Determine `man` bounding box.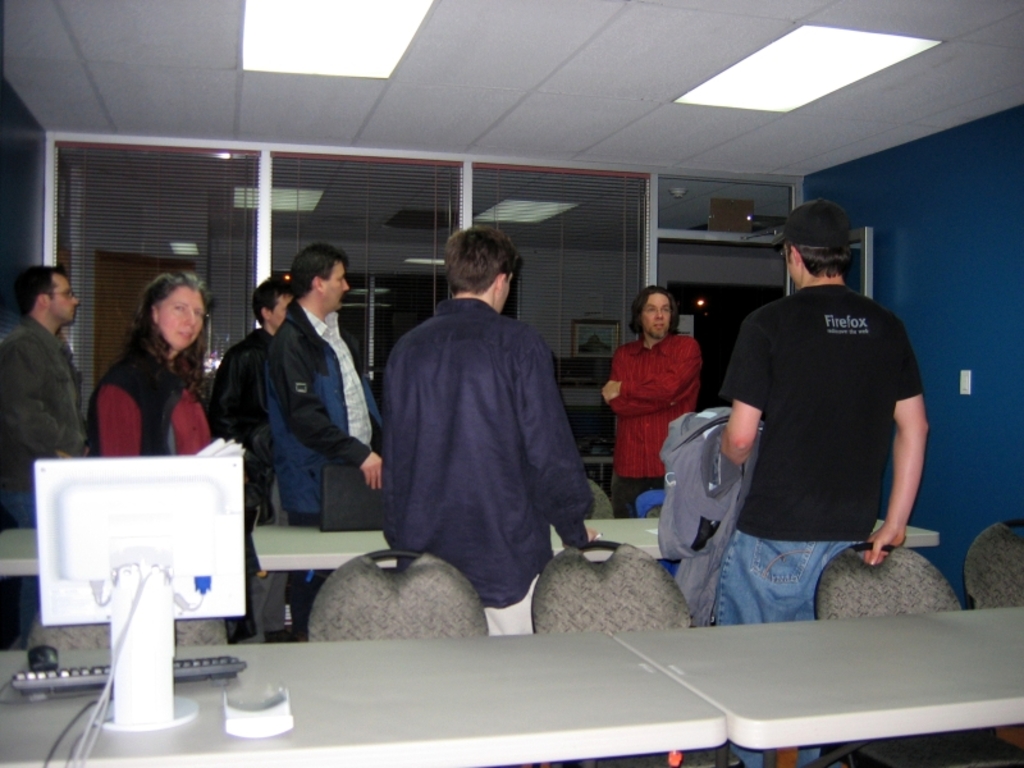
Determined: [left=602, top=285, right=700, bottom=518].
